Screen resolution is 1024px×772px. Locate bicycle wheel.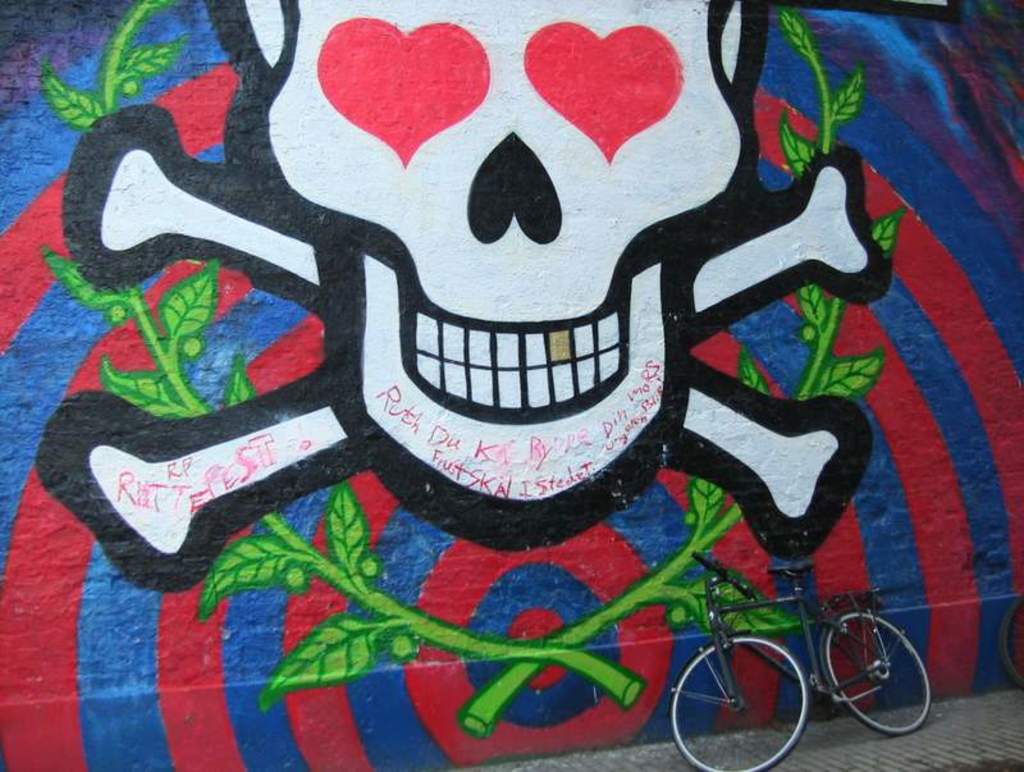
box=[676, 643, 808, 771].
